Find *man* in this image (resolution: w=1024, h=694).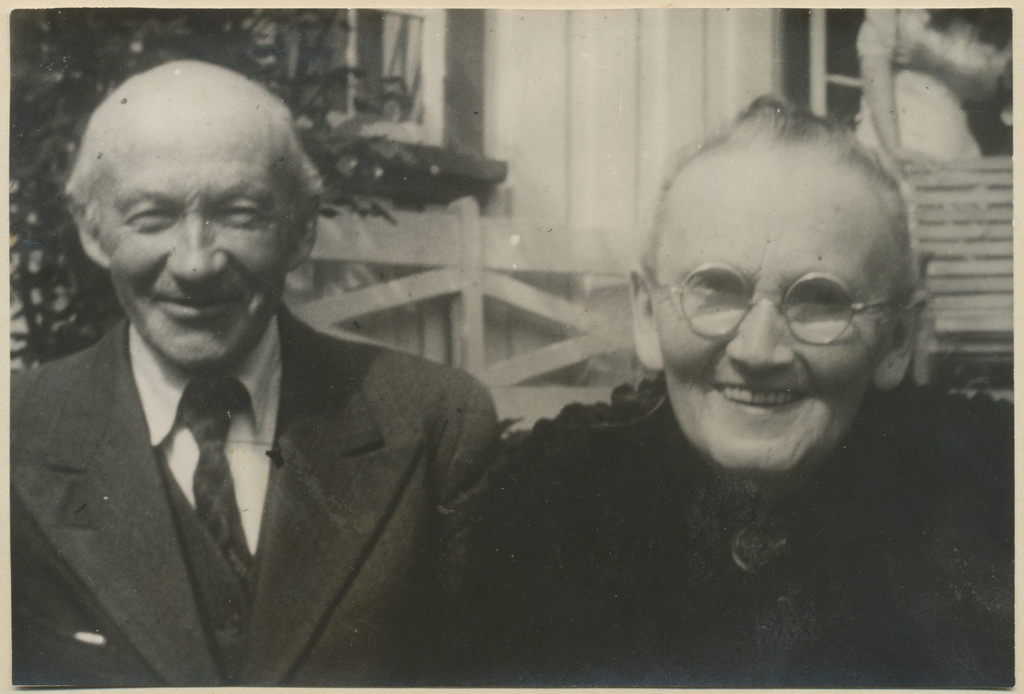
x1=0 y1=45 x2=585 y2=688.
